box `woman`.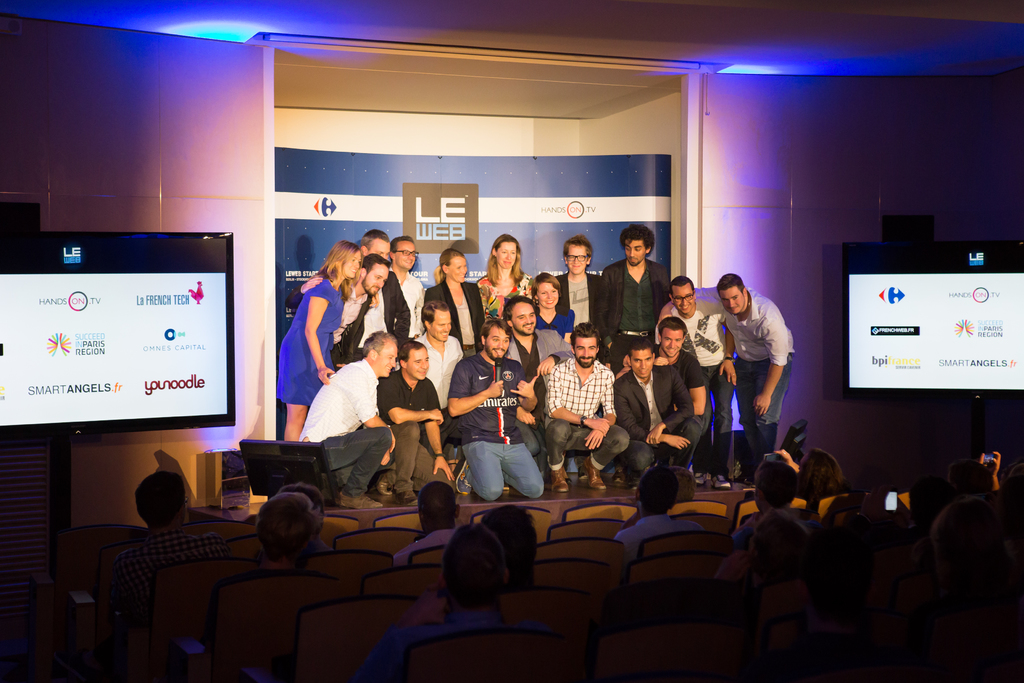
[left=276, top=241, right=364, bottom=443].
